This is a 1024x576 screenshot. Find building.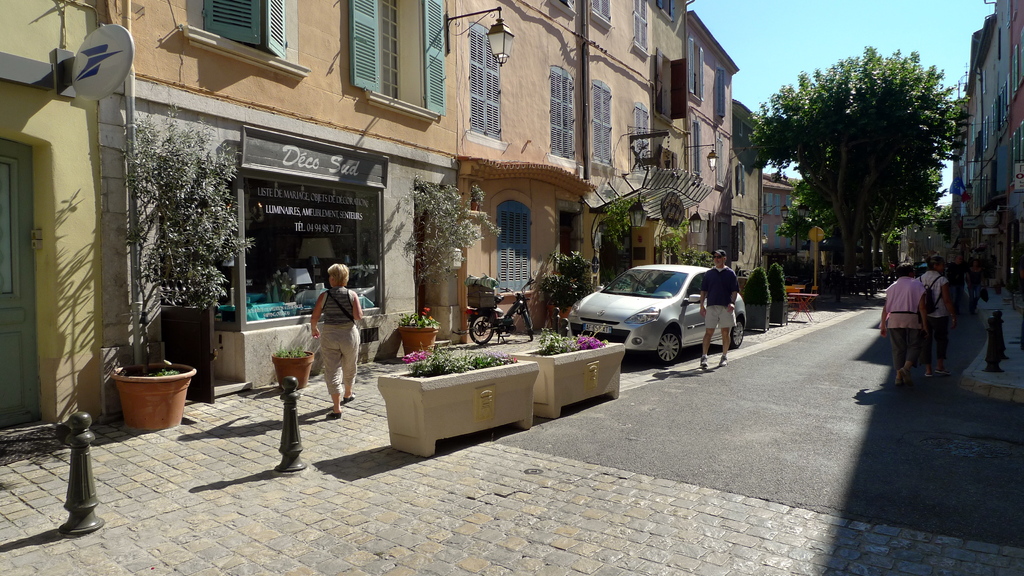
Bounding box: region(950, 0, 1023, 399).
